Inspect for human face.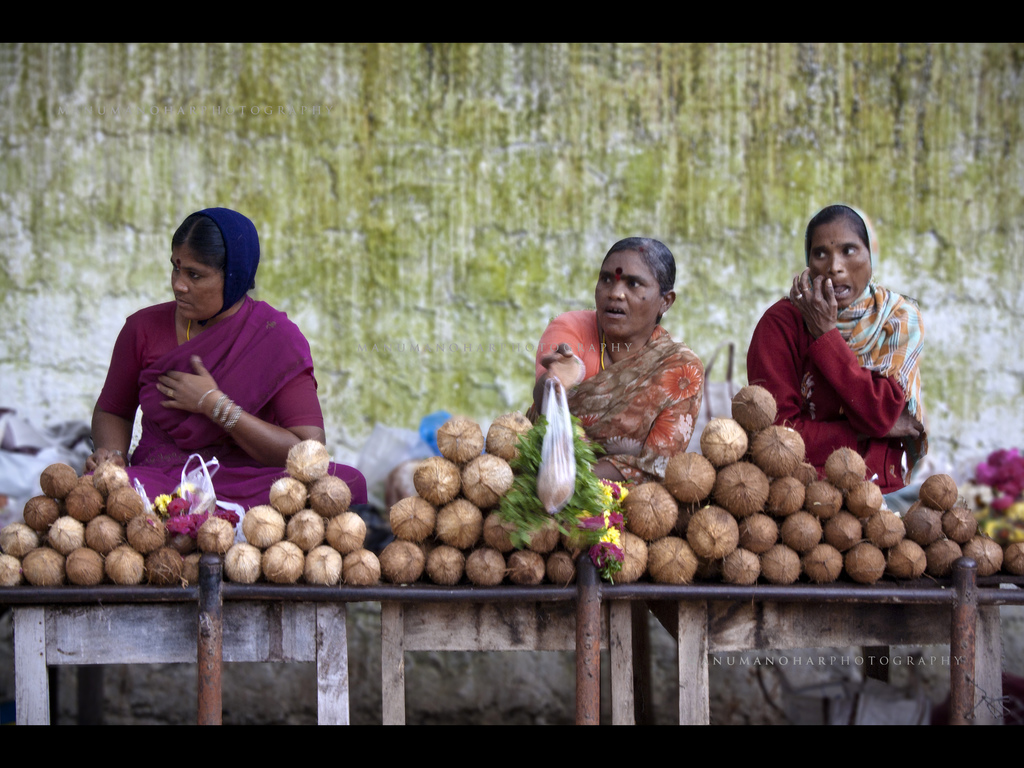
Inspection: crop(168, 247, 223, 324).
